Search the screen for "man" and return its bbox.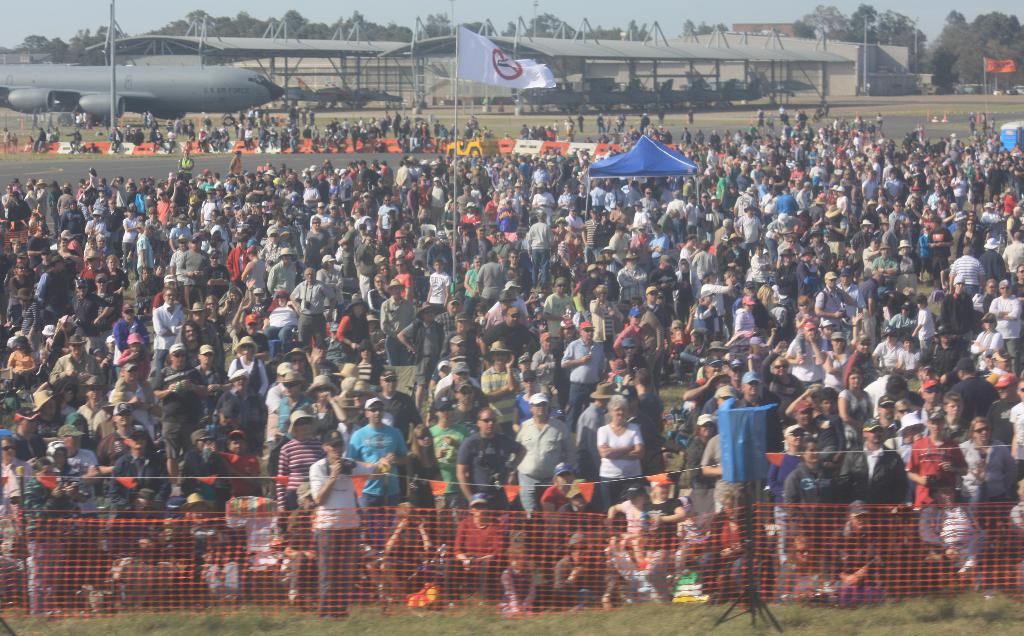
Found: l=842, t=420, r=904, b=507.
